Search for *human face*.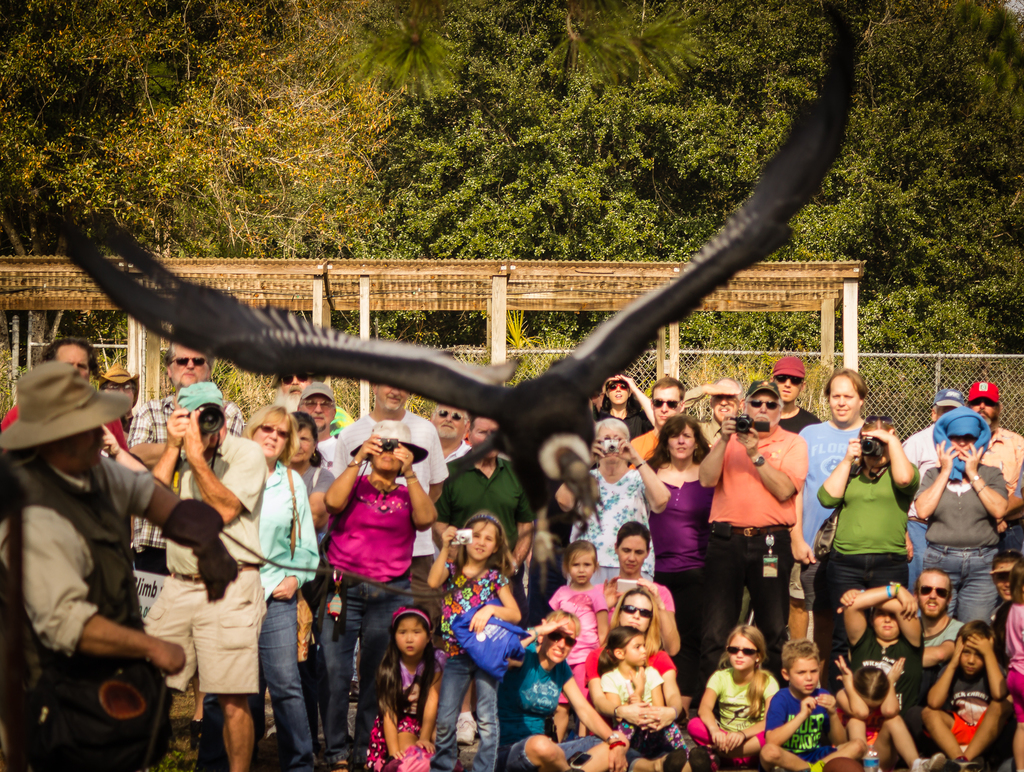
Found at [x1=169, y1=351, x2=209, y2=388].
